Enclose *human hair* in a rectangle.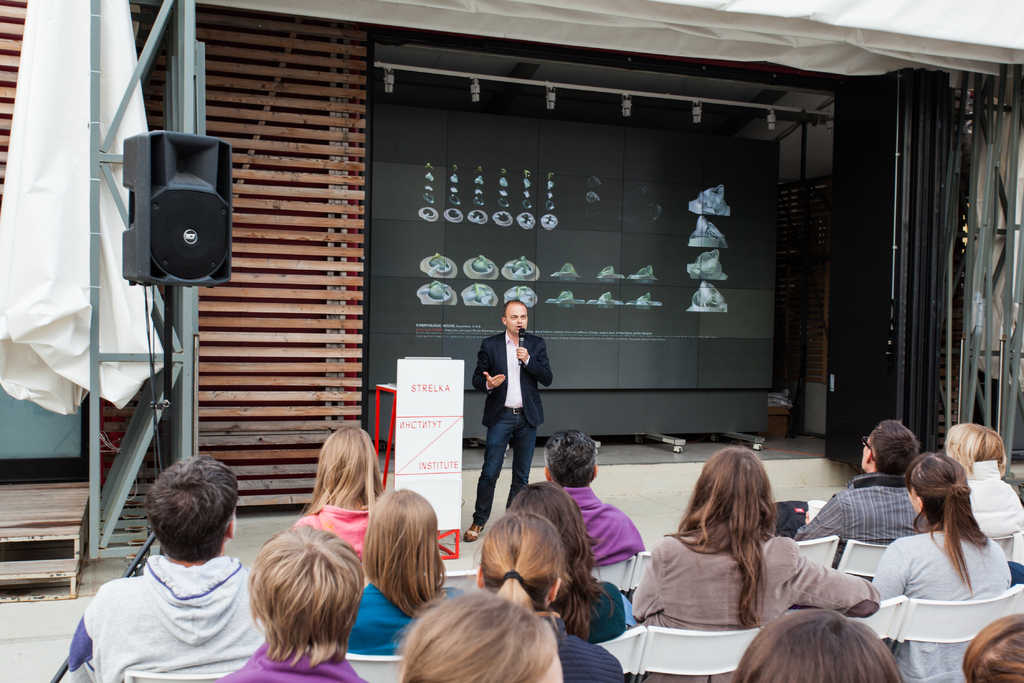
144/452/240/562.
